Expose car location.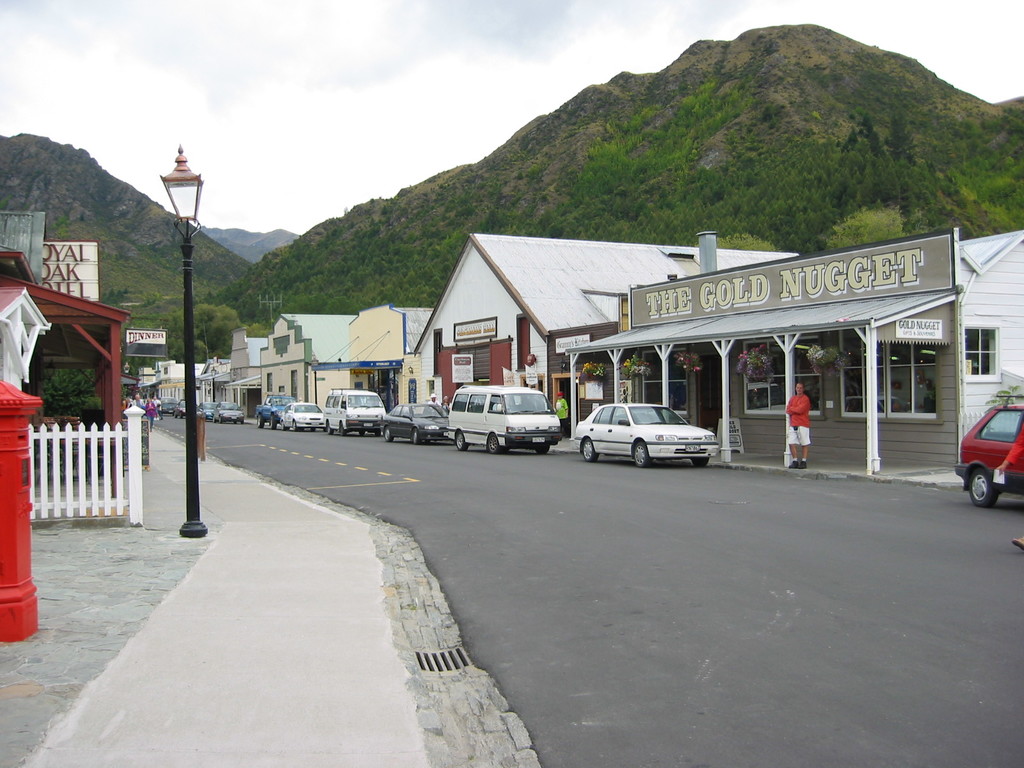
Exposed at x1=447 y1=388 x2=575 y2=454.
